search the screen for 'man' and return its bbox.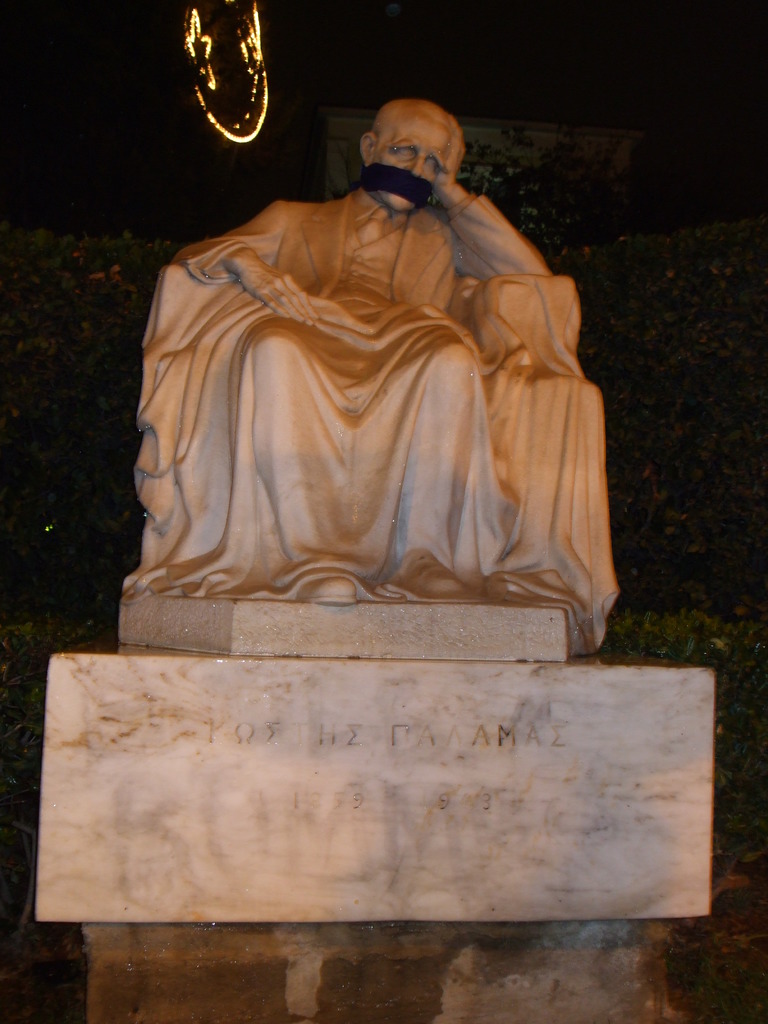
Found: 131:82:584:600.
